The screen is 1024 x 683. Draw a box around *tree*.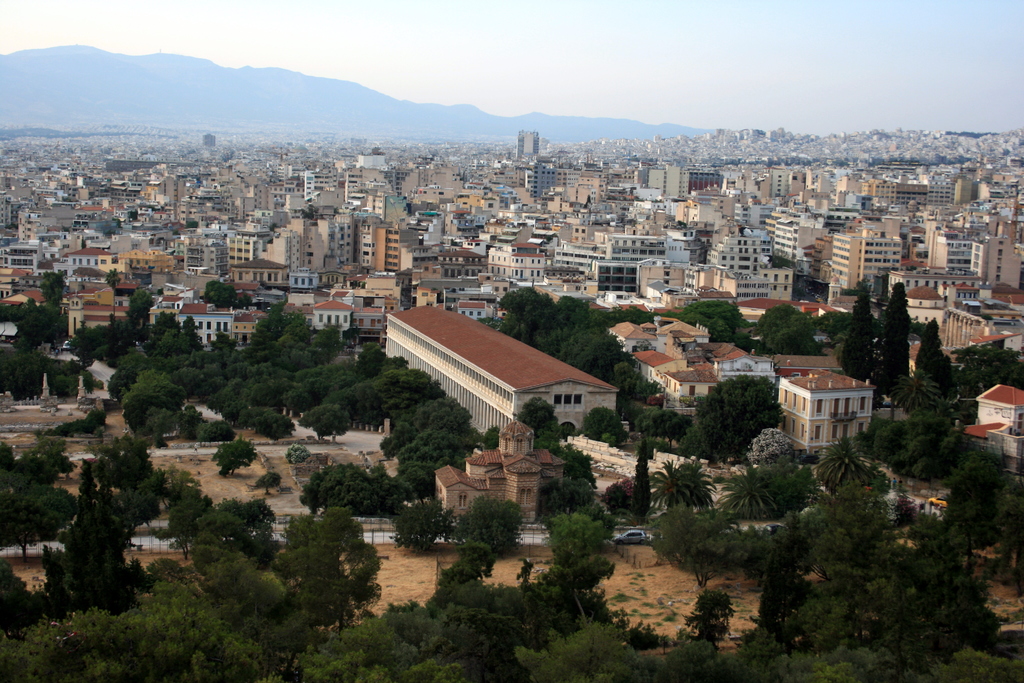
(13,453,60,486).
